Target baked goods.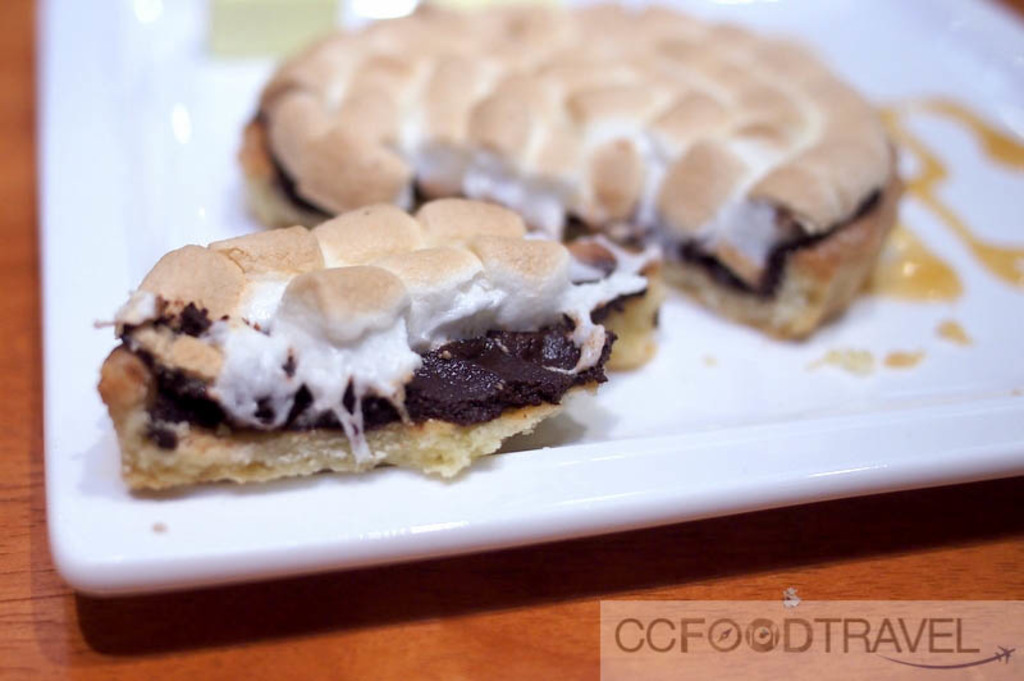
Target region: [left=88, top=196, right=669, bottom=497].
